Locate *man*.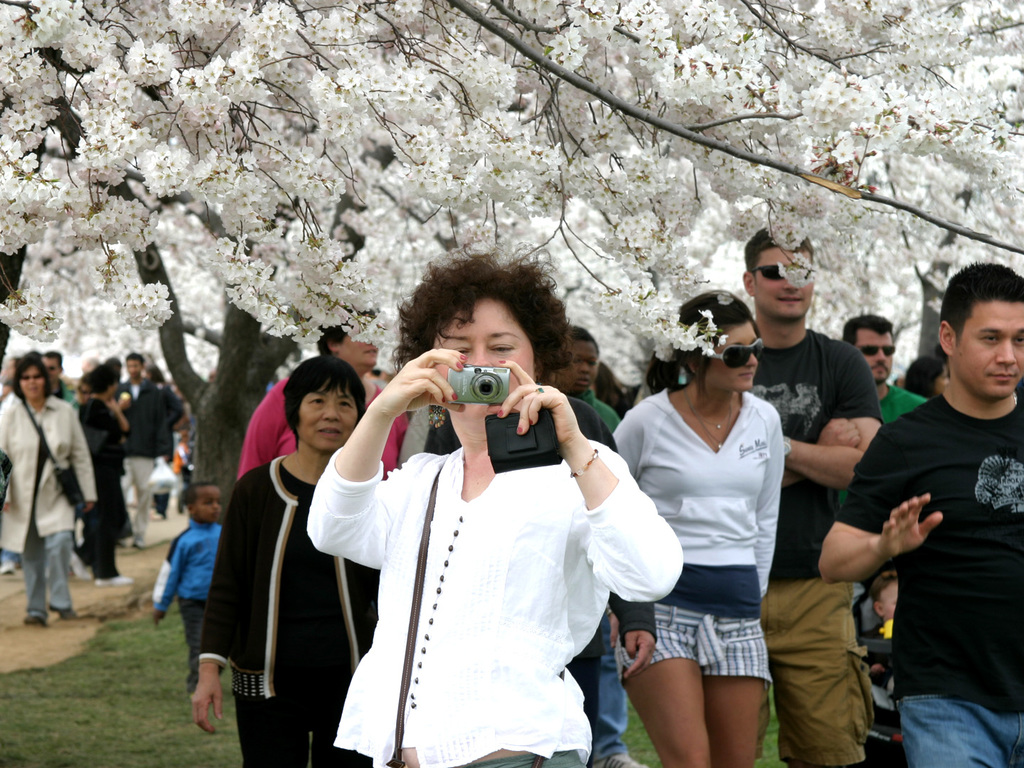
Bounding box: {"x1": 119, "y1": 337, "x2": 172, "y2": 556}.
